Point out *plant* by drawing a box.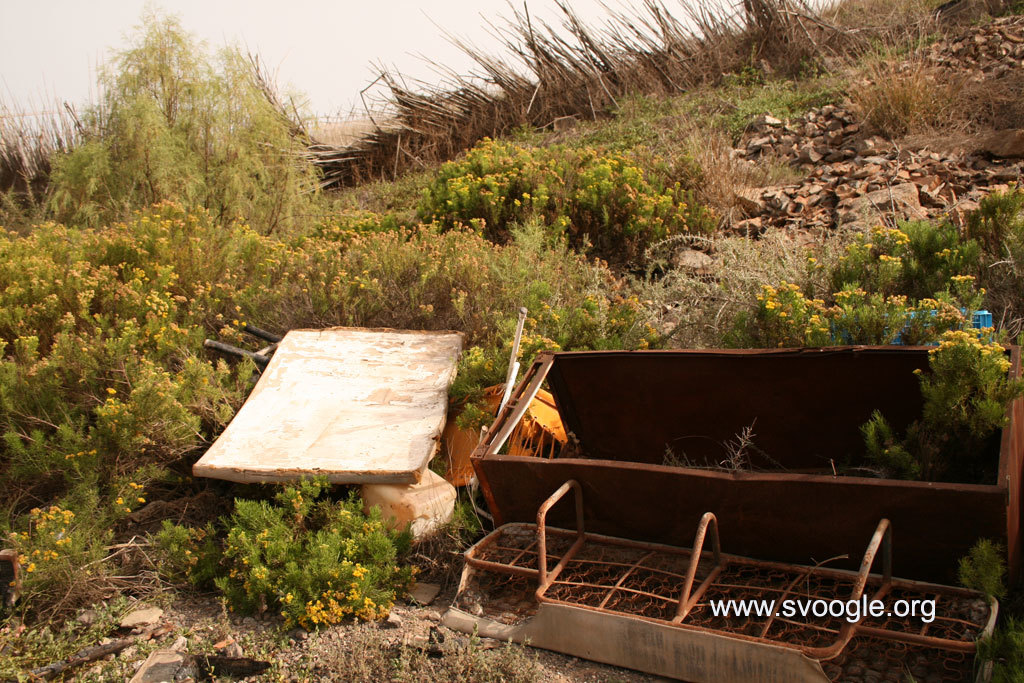
locate(952, 536, 1008, 618).
